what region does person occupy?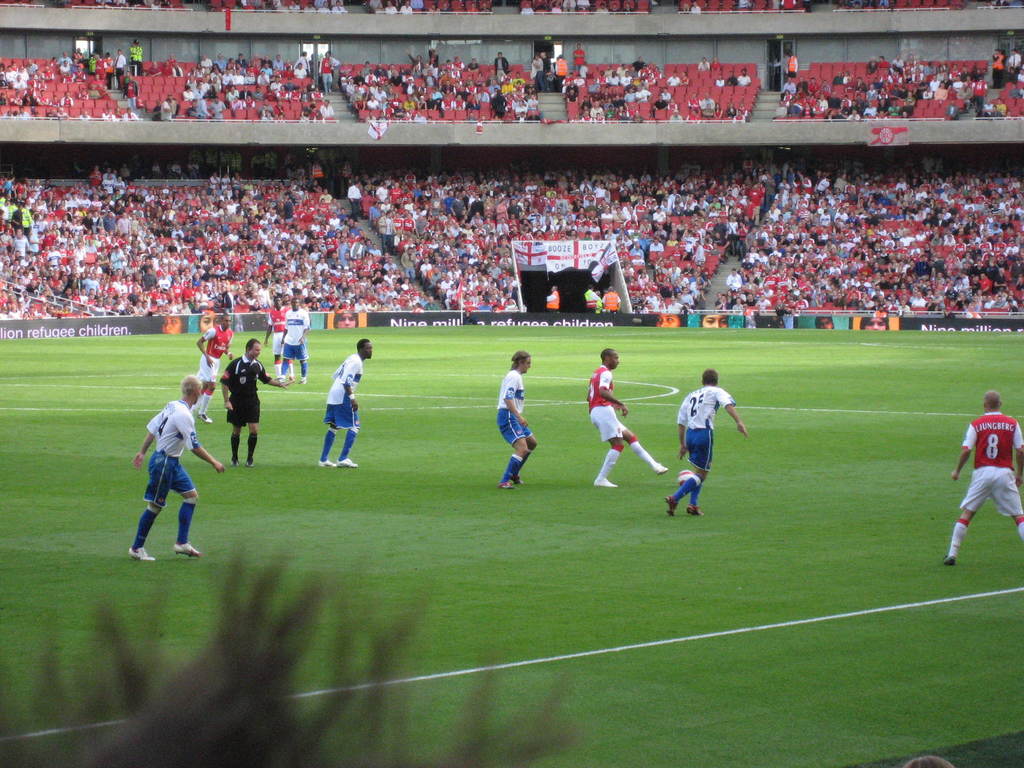
Rect(316, 342, 370, 478).
